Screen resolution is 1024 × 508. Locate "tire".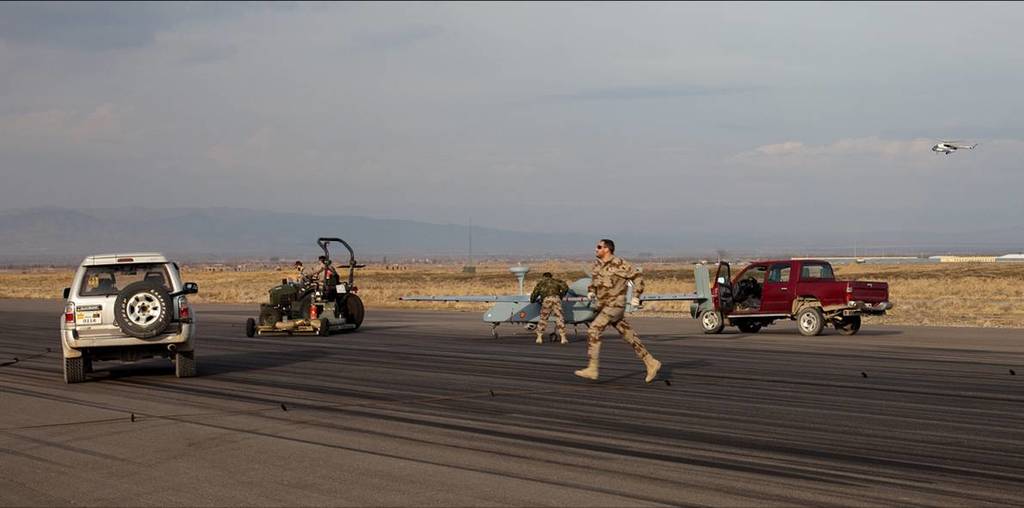
{"x1": 738, "y1": 323, "x2": 761, "y2": 332}.
